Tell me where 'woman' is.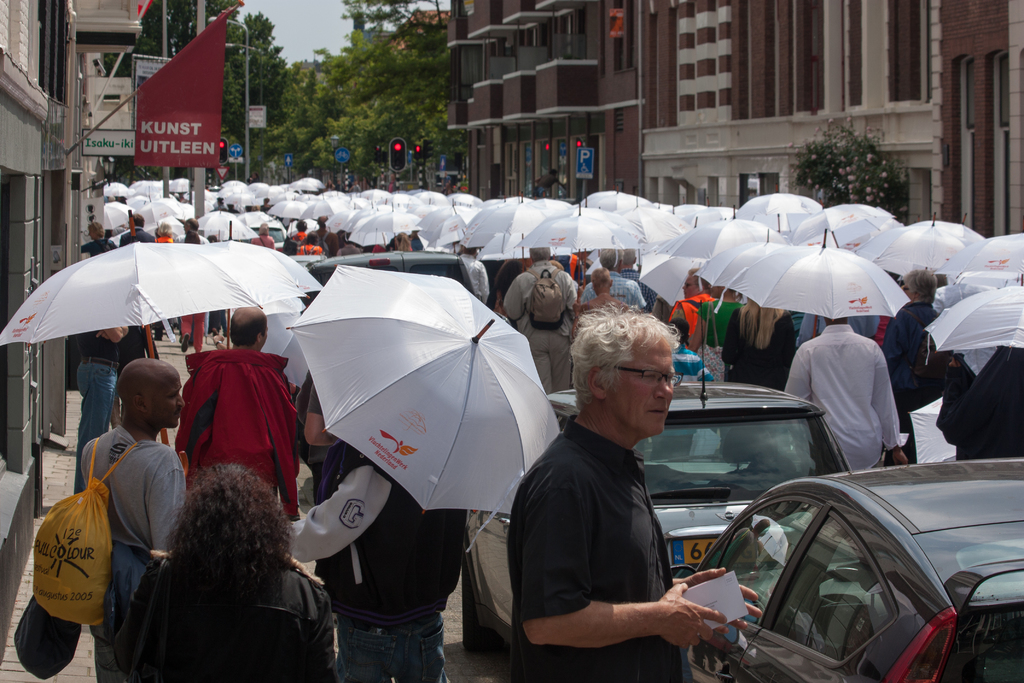
'woman' is at box=[292, 220, 308, 245].
